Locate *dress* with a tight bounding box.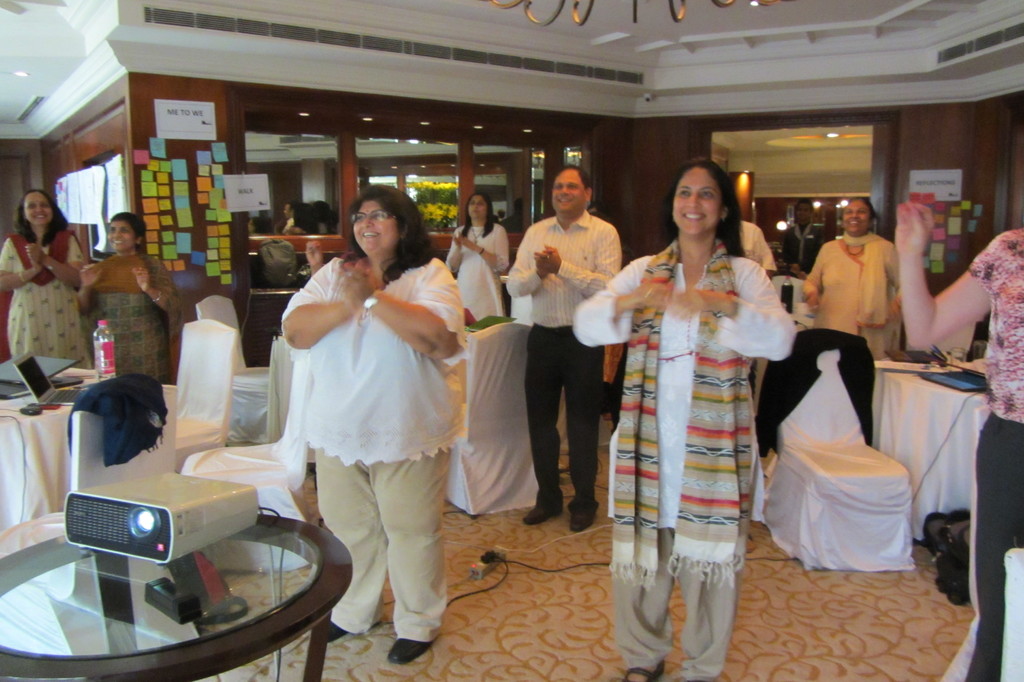
<bbox>443, 222, 513, 320</bbox>.
